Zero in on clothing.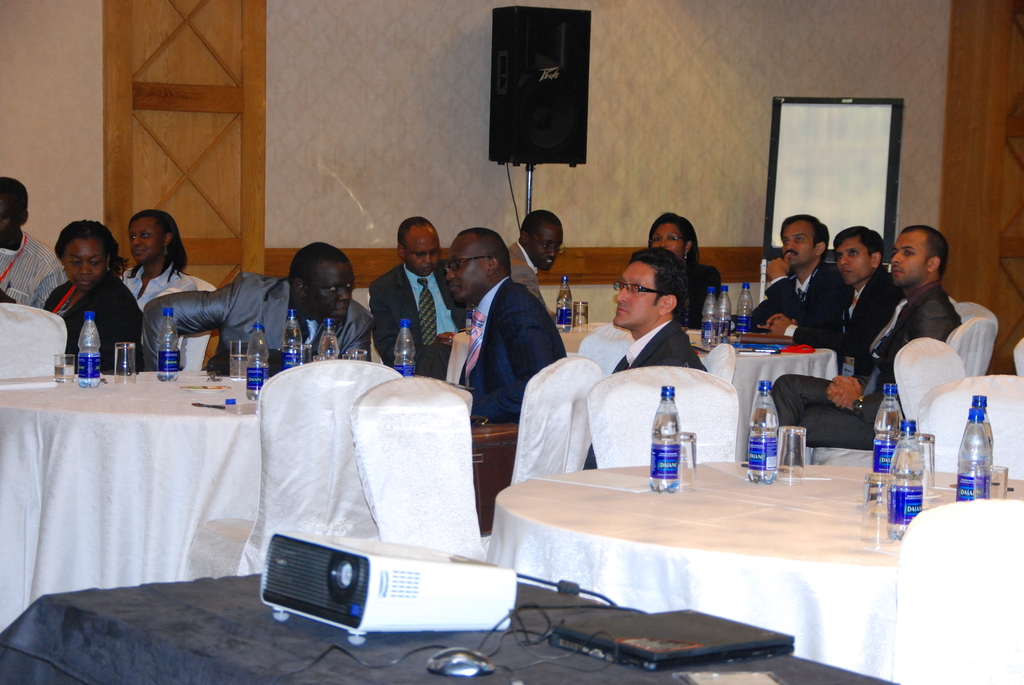
Zeroed in: l=772, t=276, r=963, b=444.
